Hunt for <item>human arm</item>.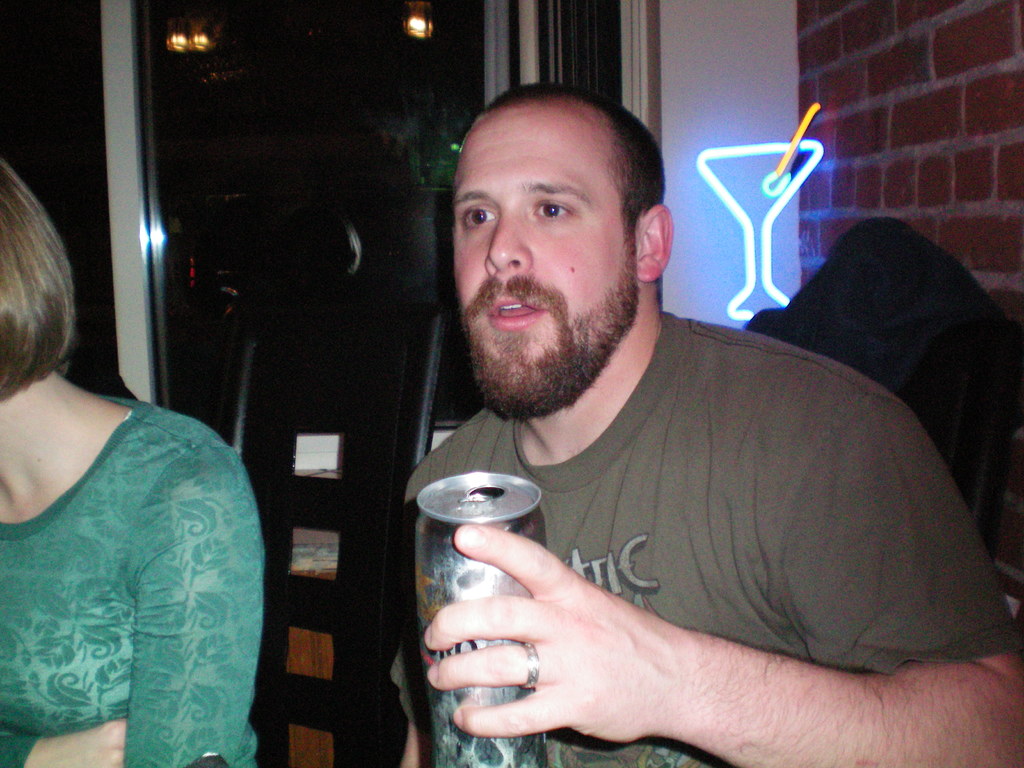
Hunted down at {"left": 397, "top": 719, "right": 433, "bottom": 767}.
